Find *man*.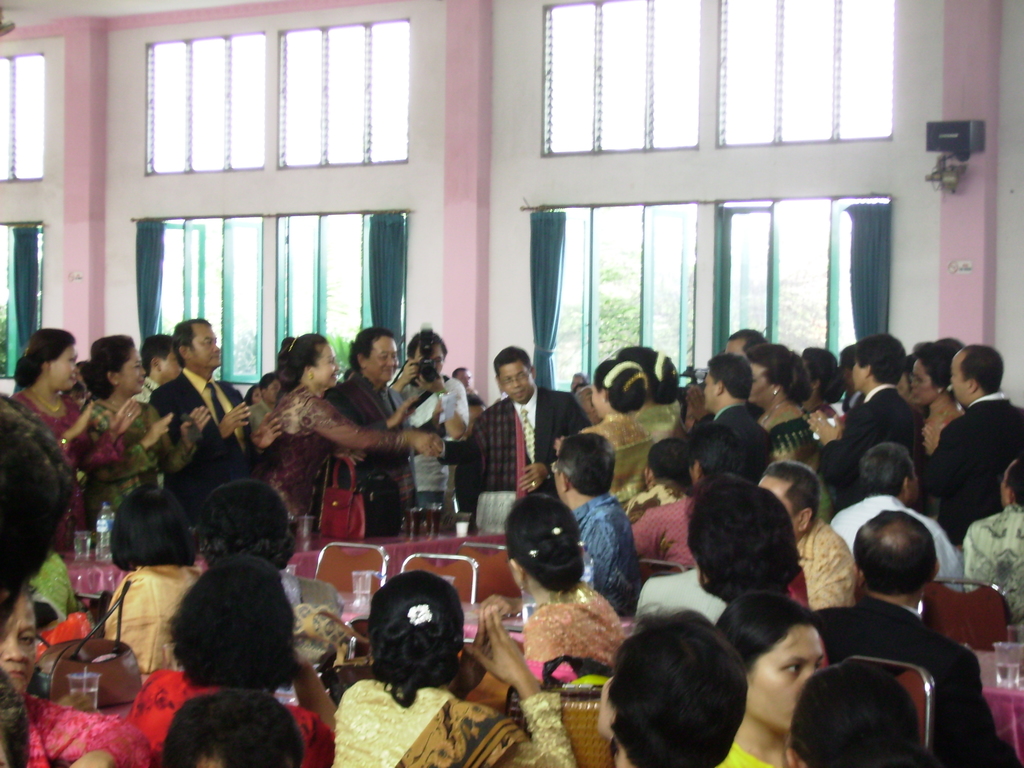
region(827, 438, 961, 586).
